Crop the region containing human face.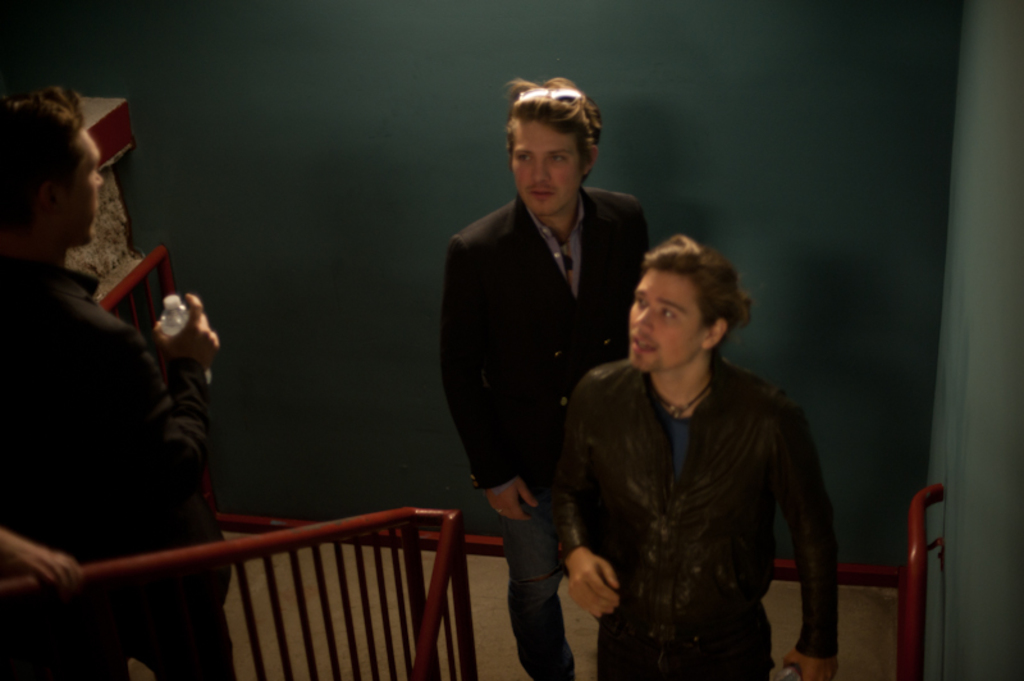
Crop region: [left=508, top=115, right=582, bottom=216].
